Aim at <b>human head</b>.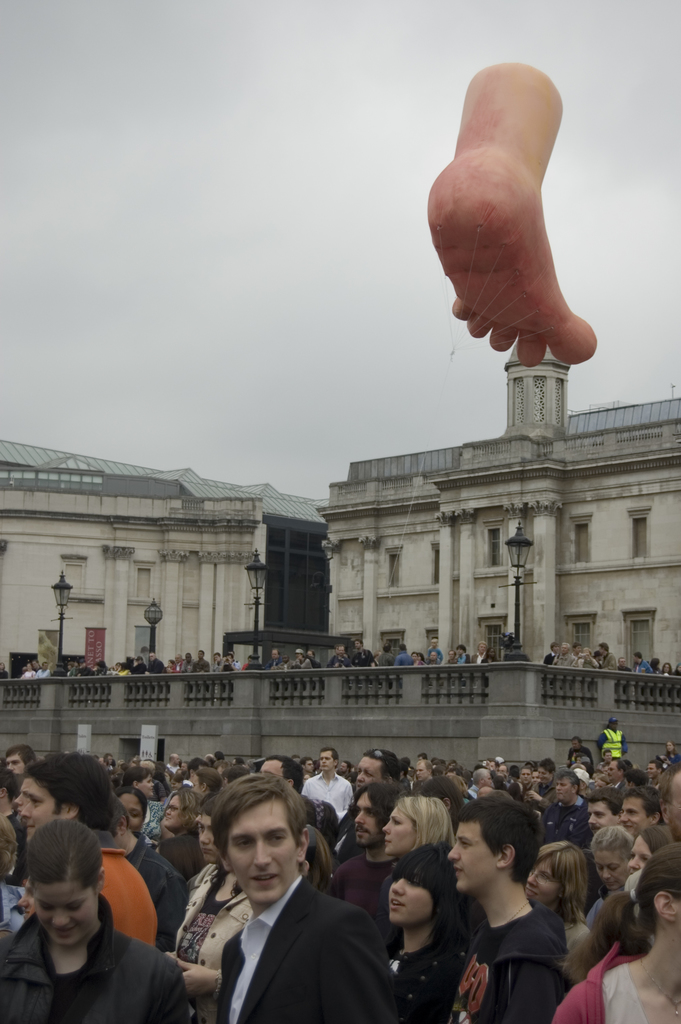
Aimed at 165 751 179 764.
